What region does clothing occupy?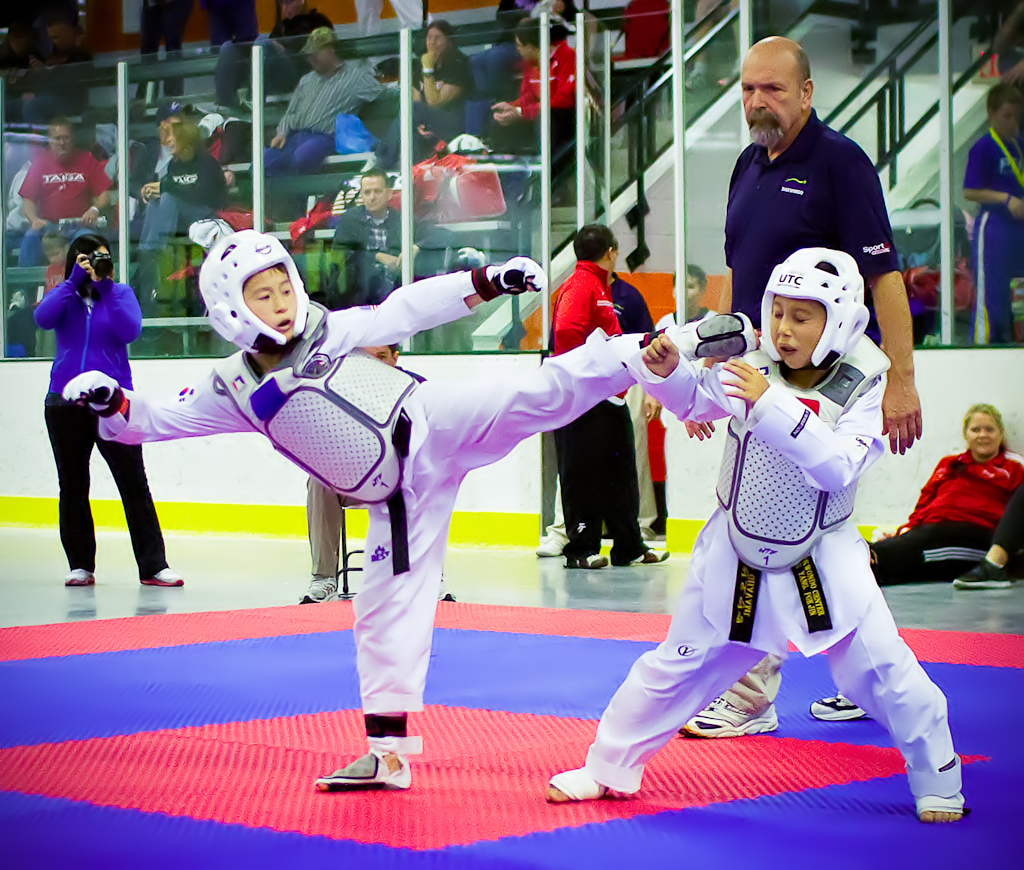
<box>585,338,962,793</box>.
